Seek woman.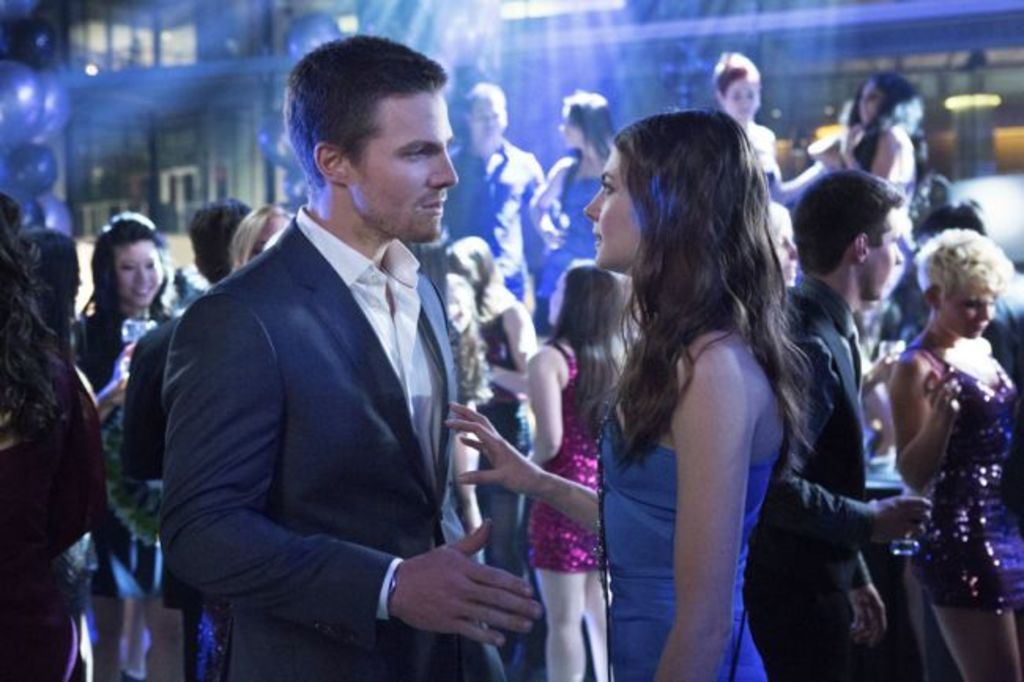
{"x1": 706, "y1": 50, "x2": 833, "y2": 181}.
